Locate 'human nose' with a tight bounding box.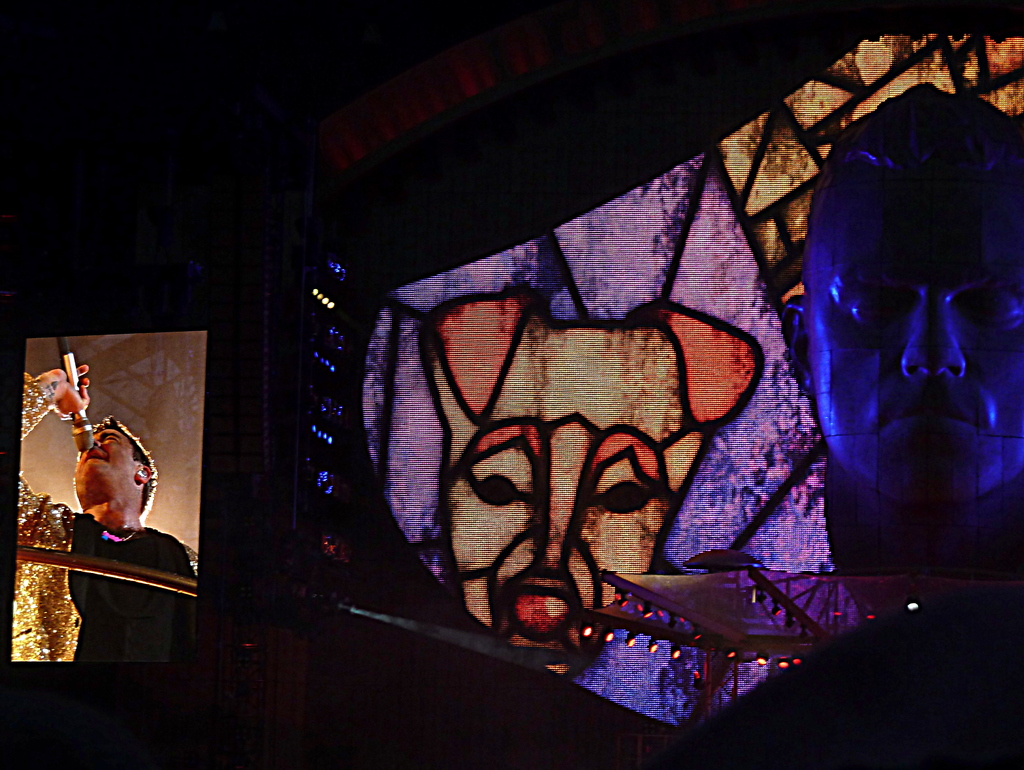
[900, 289, 966, 377].
